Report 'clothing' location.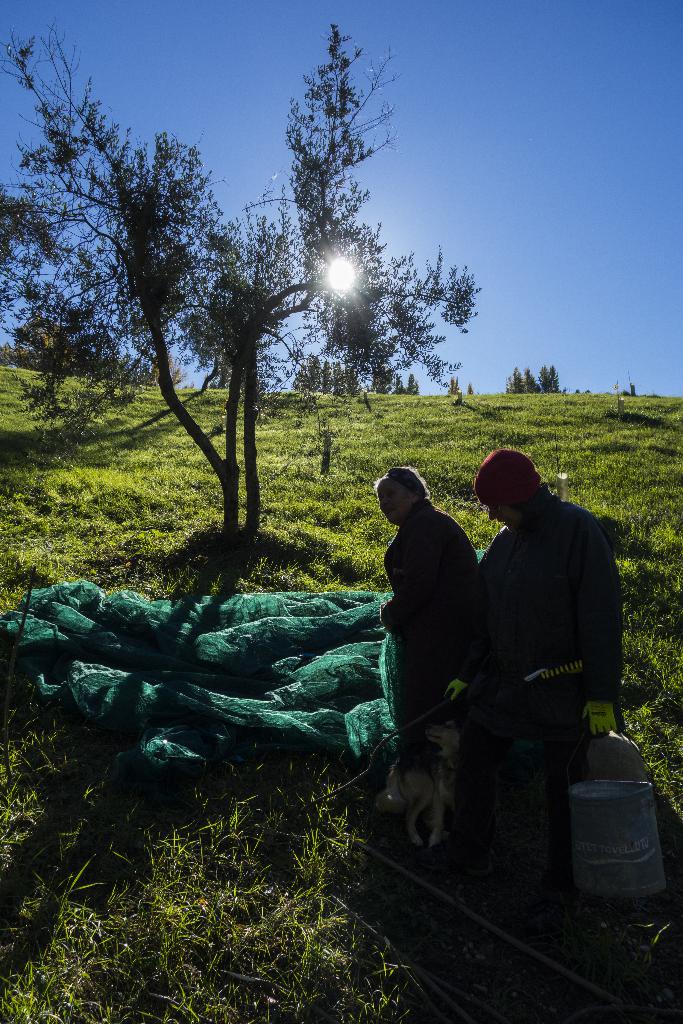
Report: (left=461, top=448, right=634, bottom=834).
